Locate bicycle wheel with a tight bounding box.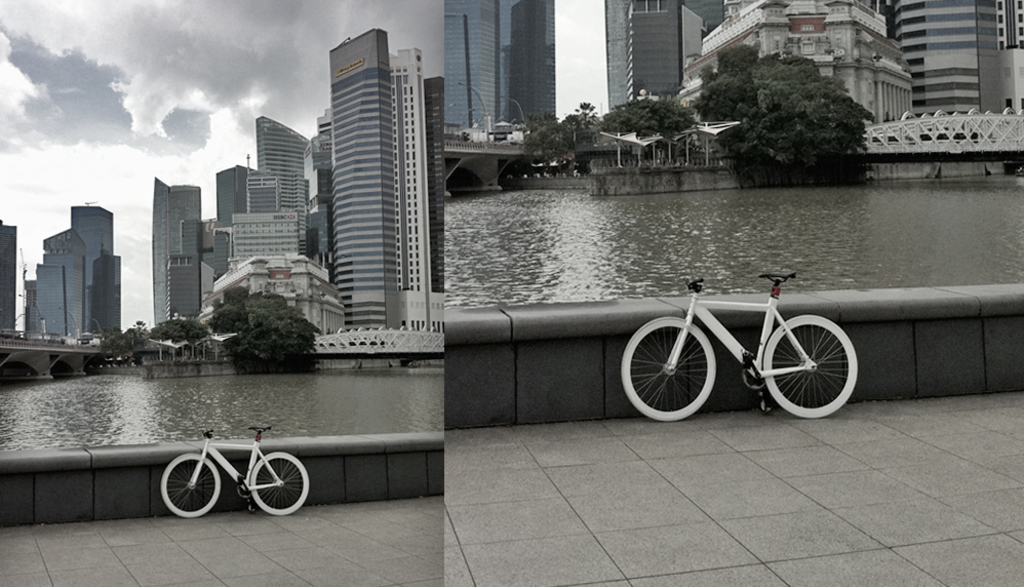
pyautogui.locateOnScreen(618, 316, 719, 422).
